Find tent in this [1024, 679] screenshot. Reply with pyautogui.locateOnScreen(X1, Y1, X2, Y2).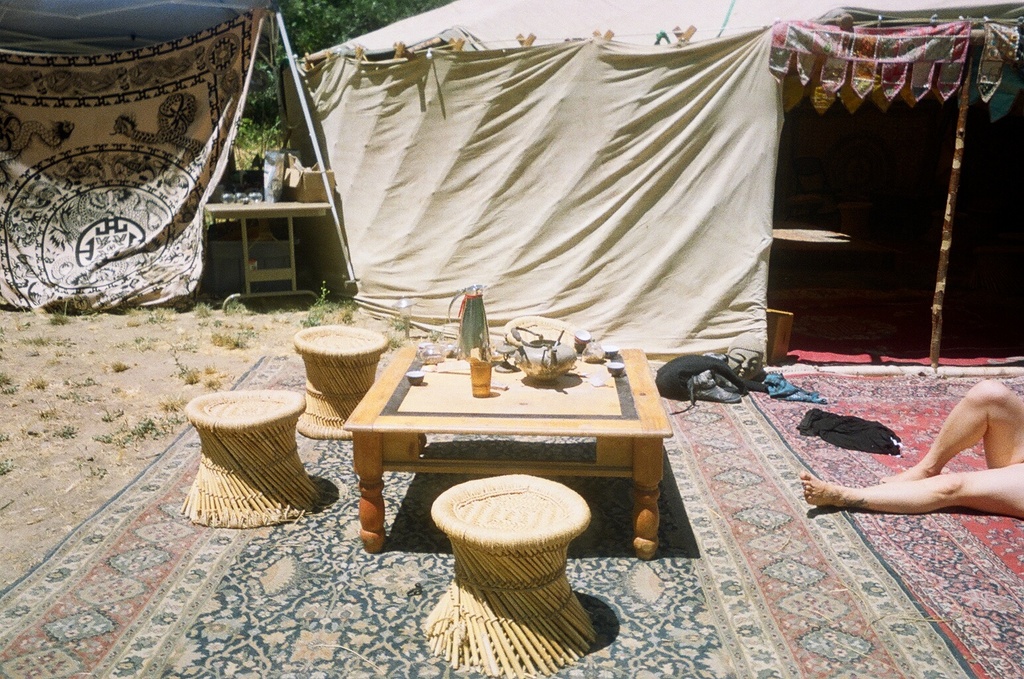
pyautogui.locateOnScreen(243, 30, 873, 380).
